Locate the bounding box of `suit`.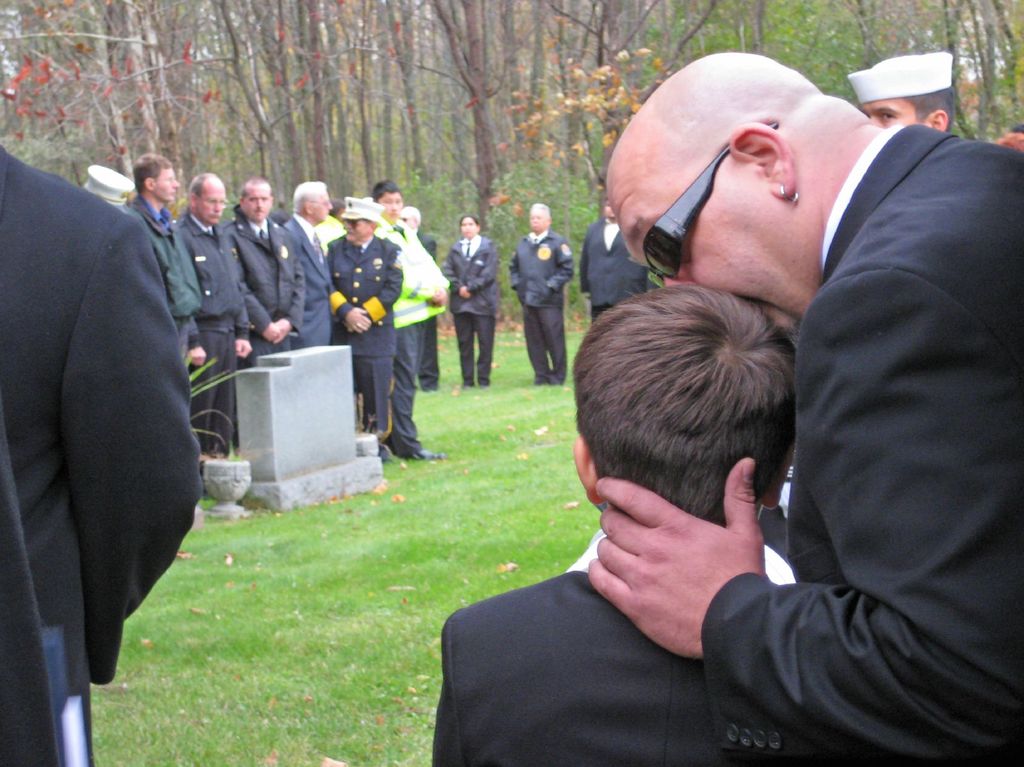
Bounding box: 699,119,1023,766.
